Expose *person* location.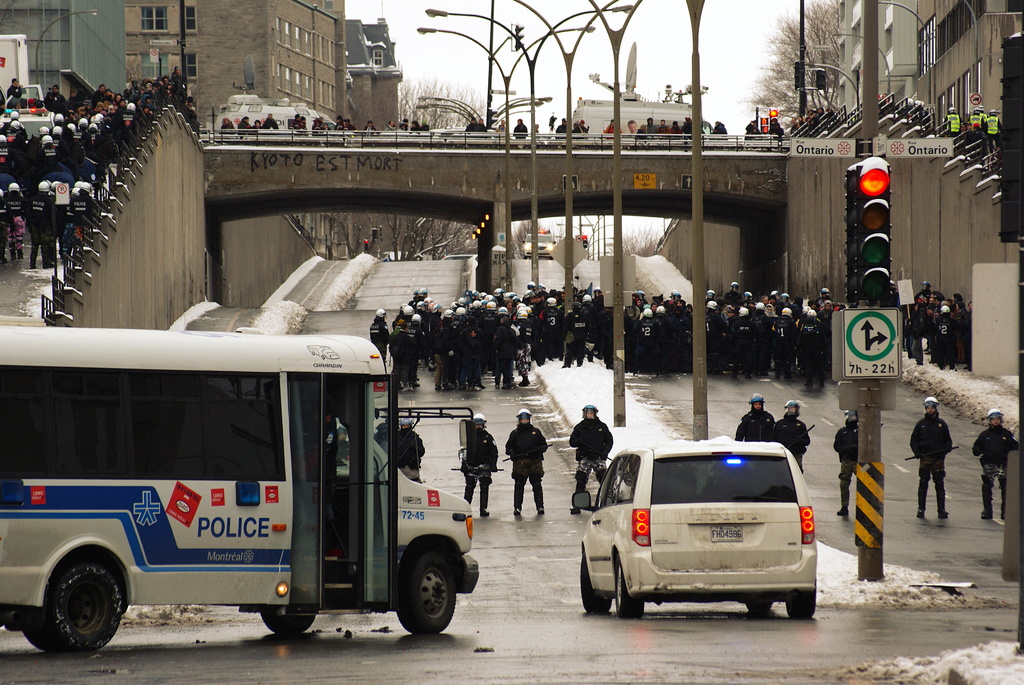
Exposed at (560,404,614,508).
